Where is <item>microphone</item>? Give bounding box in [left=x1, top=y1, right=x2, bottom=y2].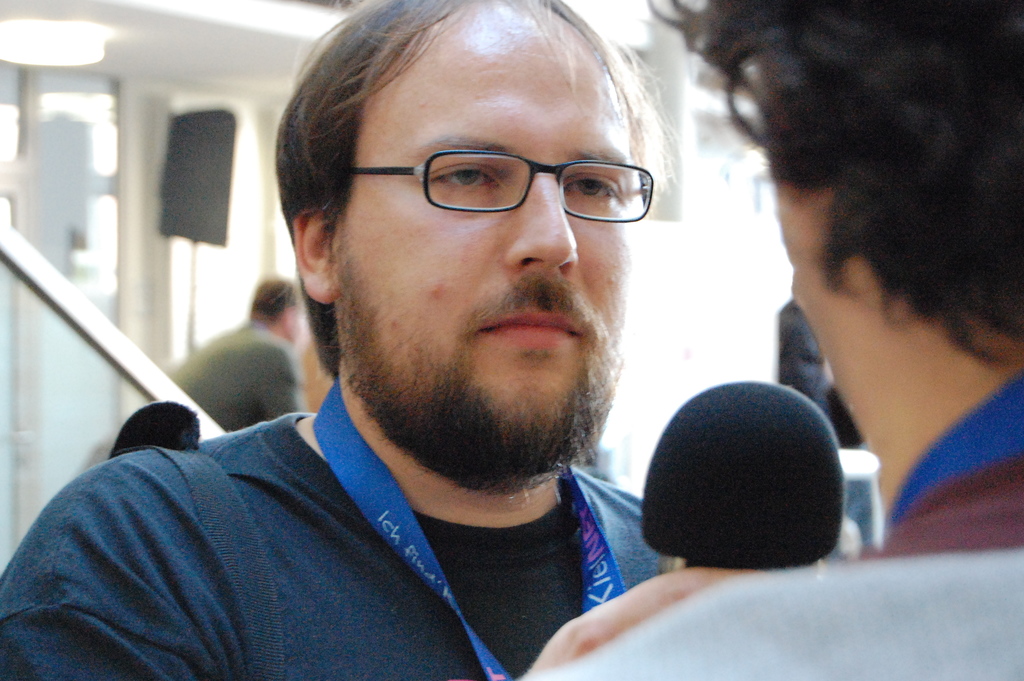
[left=639, top=376, right=843, bottom=569].
